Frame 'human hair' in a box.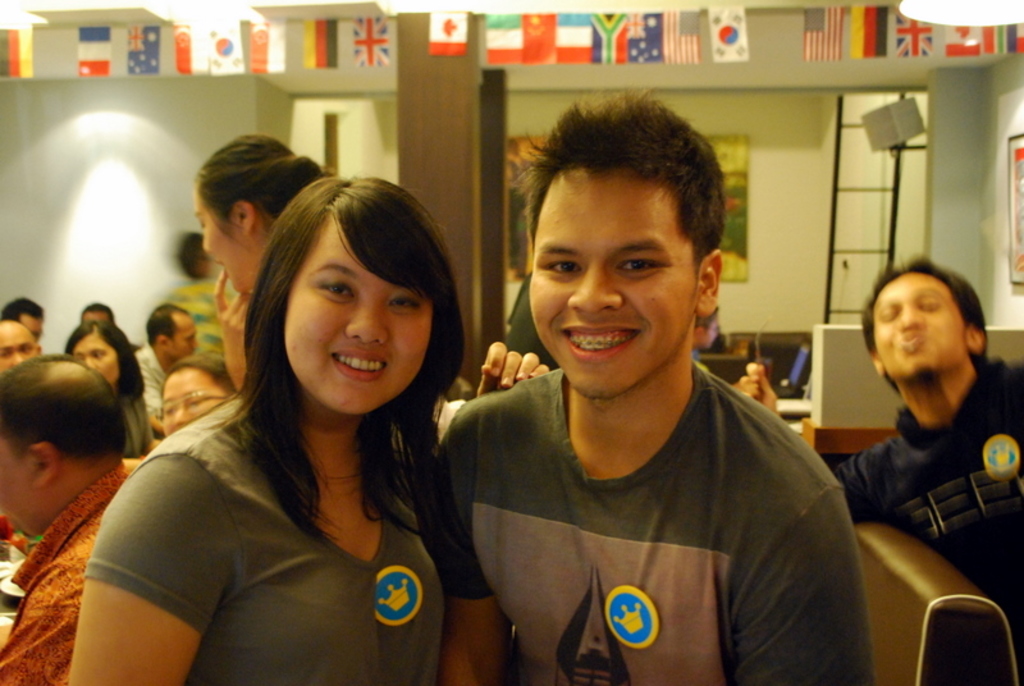
860 253 991 390.
